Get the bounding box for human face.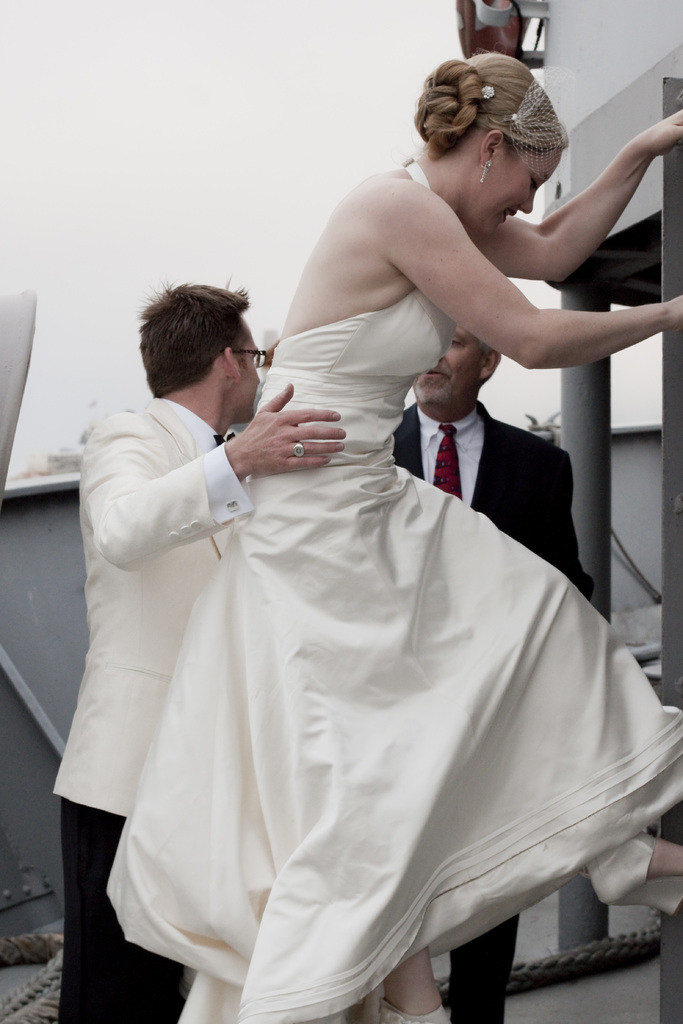
box(412, 323, 486, 404).
